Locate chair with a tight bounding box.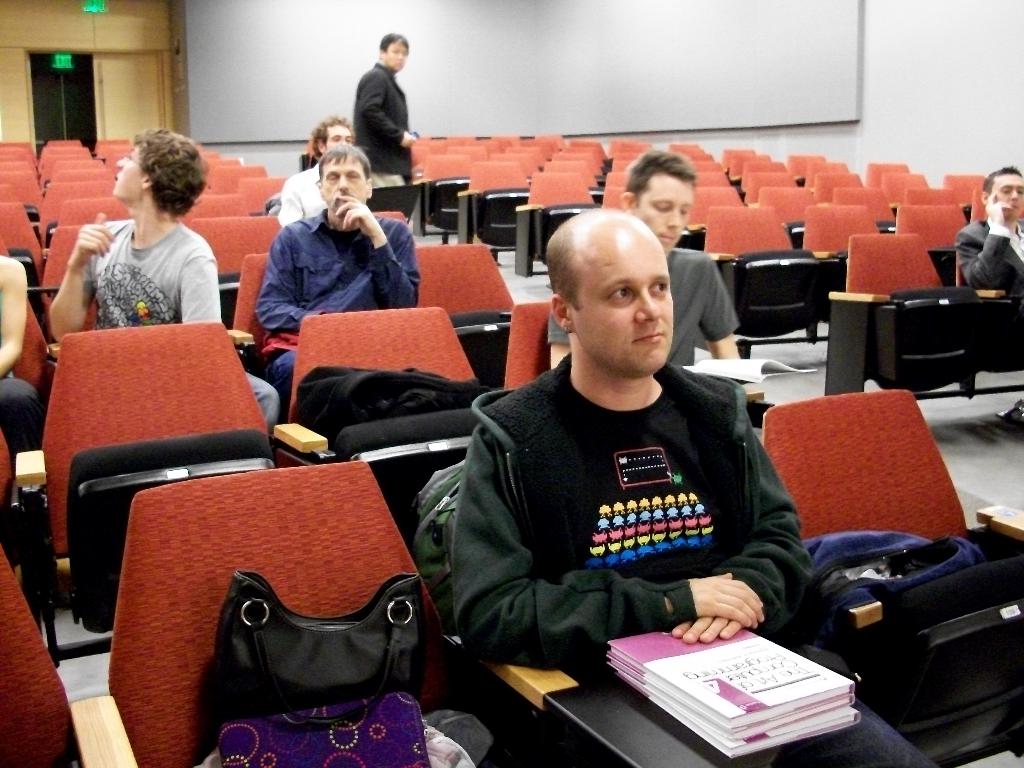
(499,299,771,436).
